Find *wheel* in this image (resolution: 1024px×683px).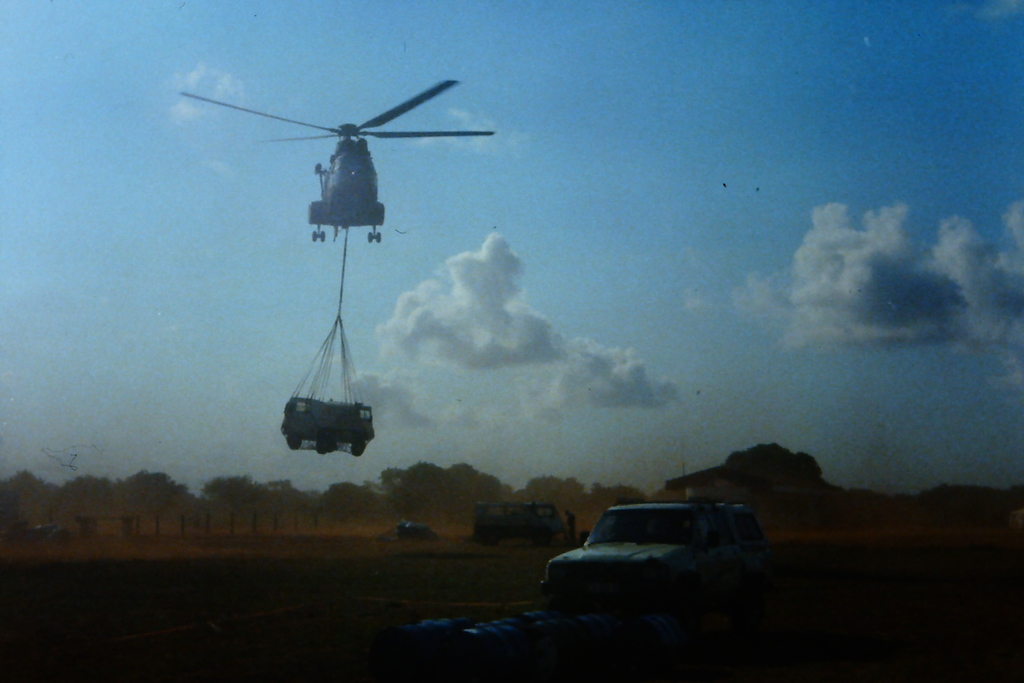
rect(365, 234, 374, 243).
